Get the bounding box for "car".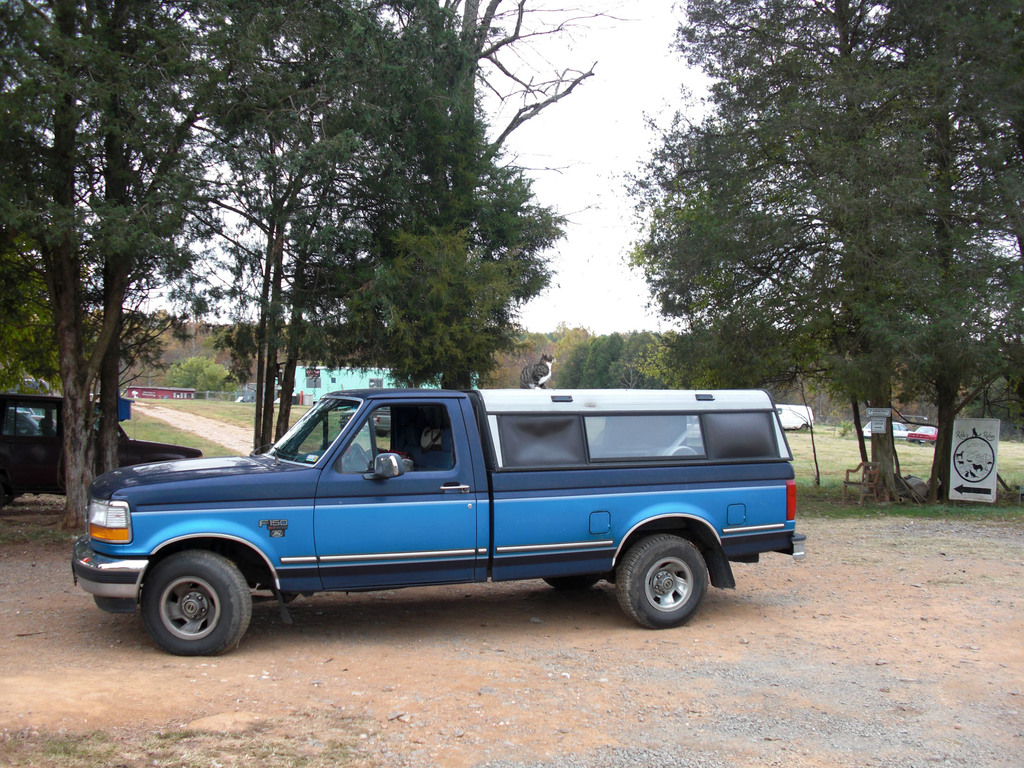
box=[865, 417, 897, 445].
